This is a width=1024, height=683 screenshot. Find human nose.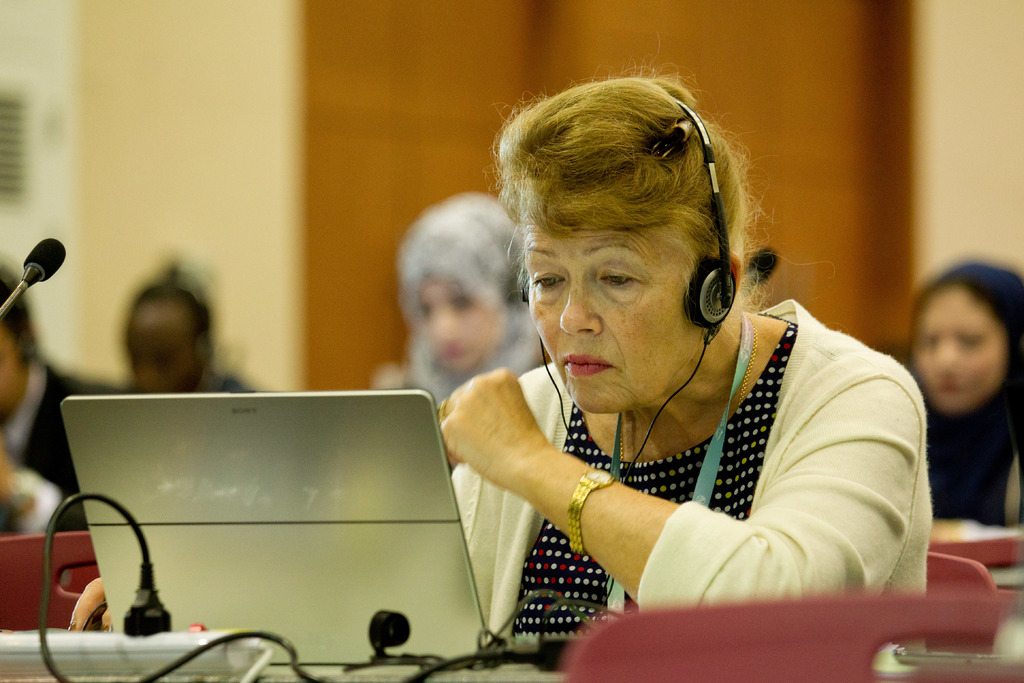
Bounding box: region(559, 267, 600, 334).
